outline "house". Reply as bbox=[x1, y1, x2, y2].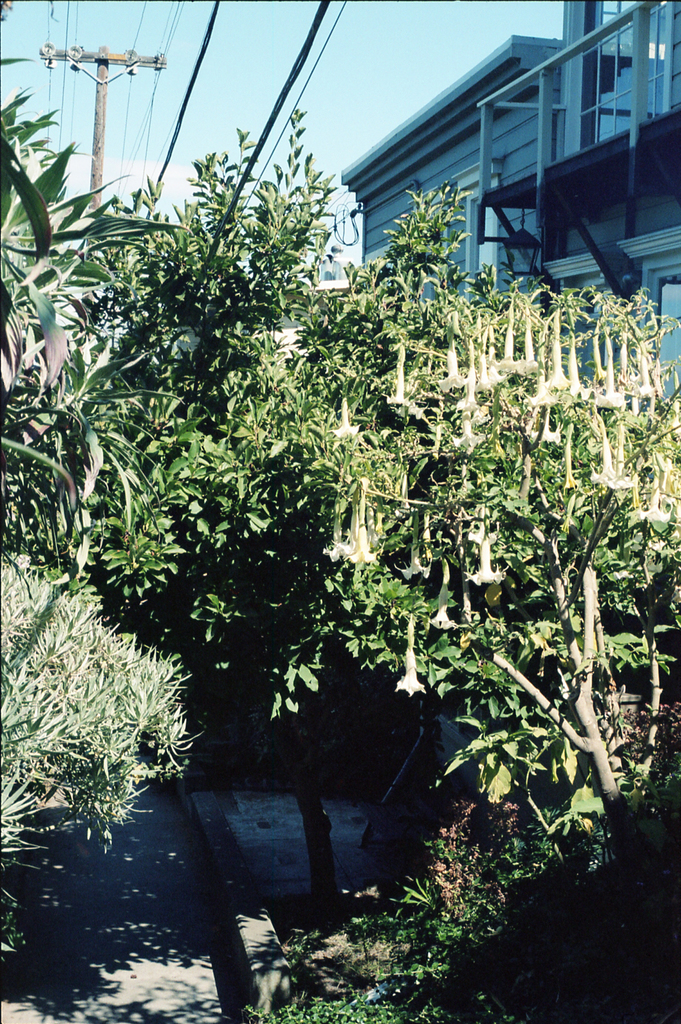
bbox=[338, 0, 680, 367].
